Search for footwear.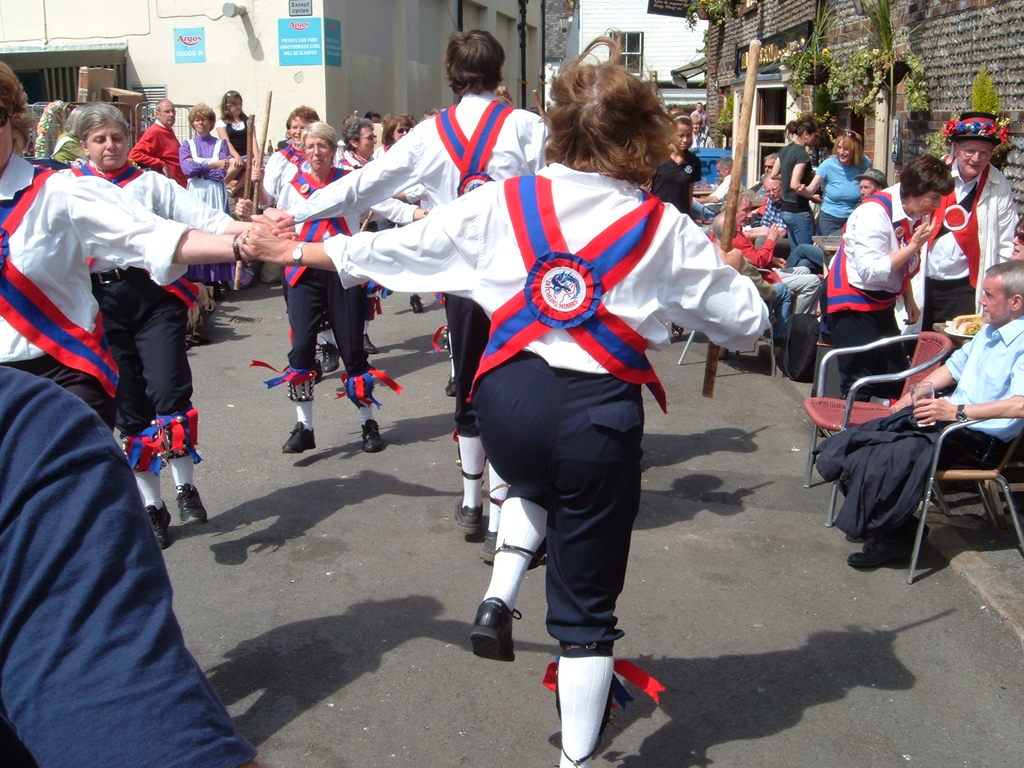
Found at x1=317, y1=342, x2=340, y2=373.
